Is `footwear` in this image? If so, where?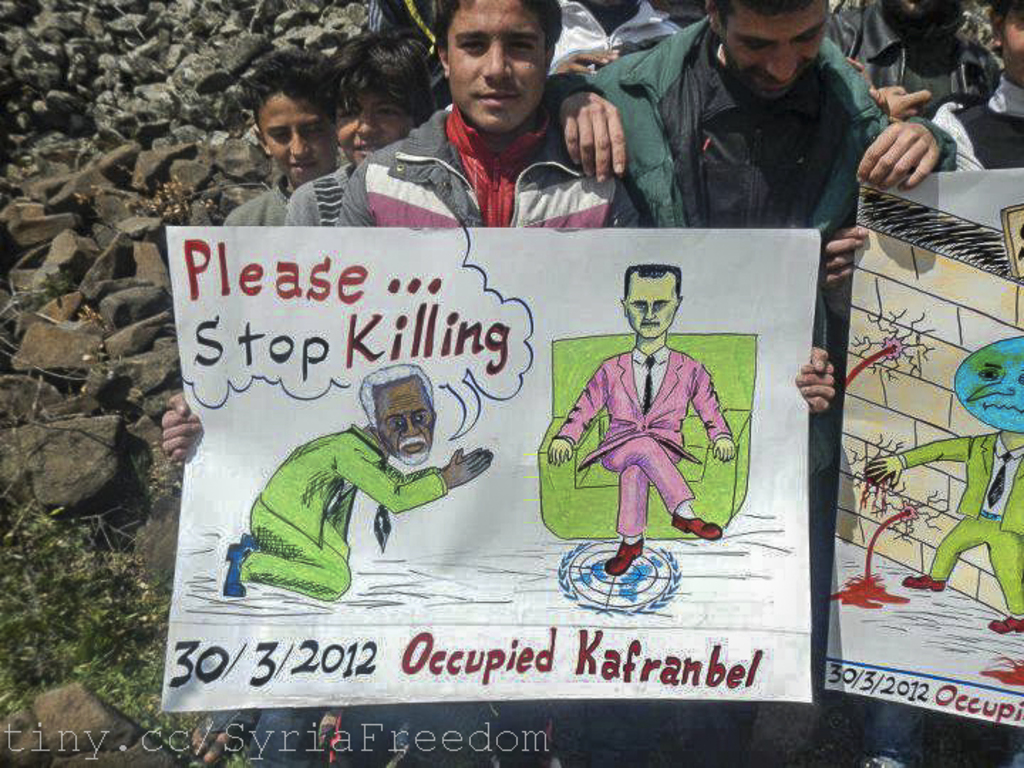
Yes, at l=674, t=509, r=725, b=540.
